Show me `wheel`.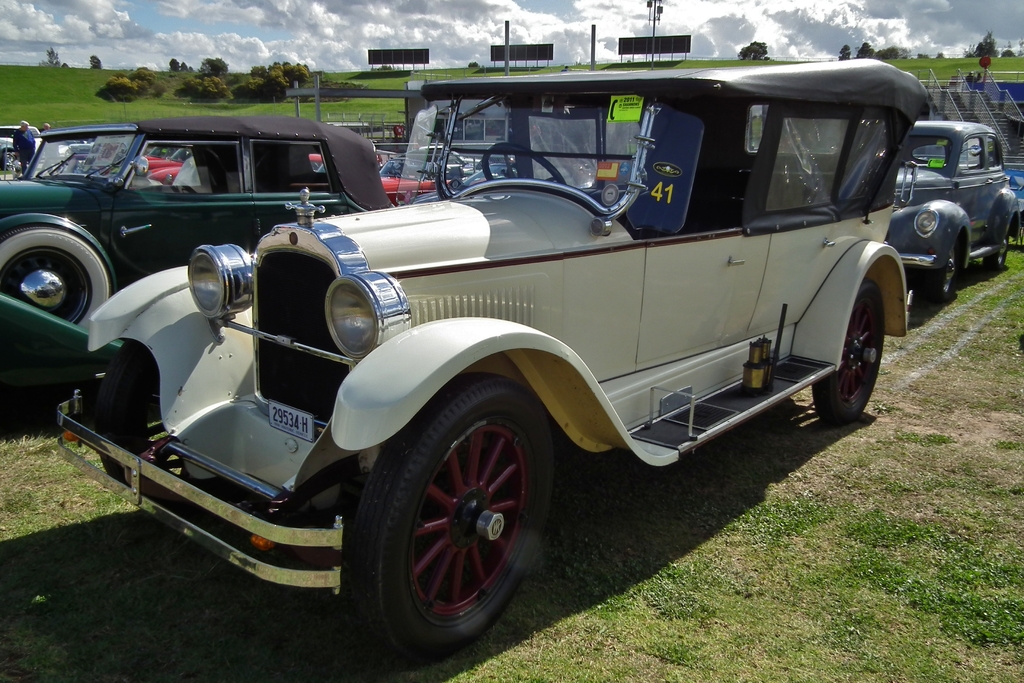
`wheel` is here: <bbox>3, 151, 16, 169</bbox>.
